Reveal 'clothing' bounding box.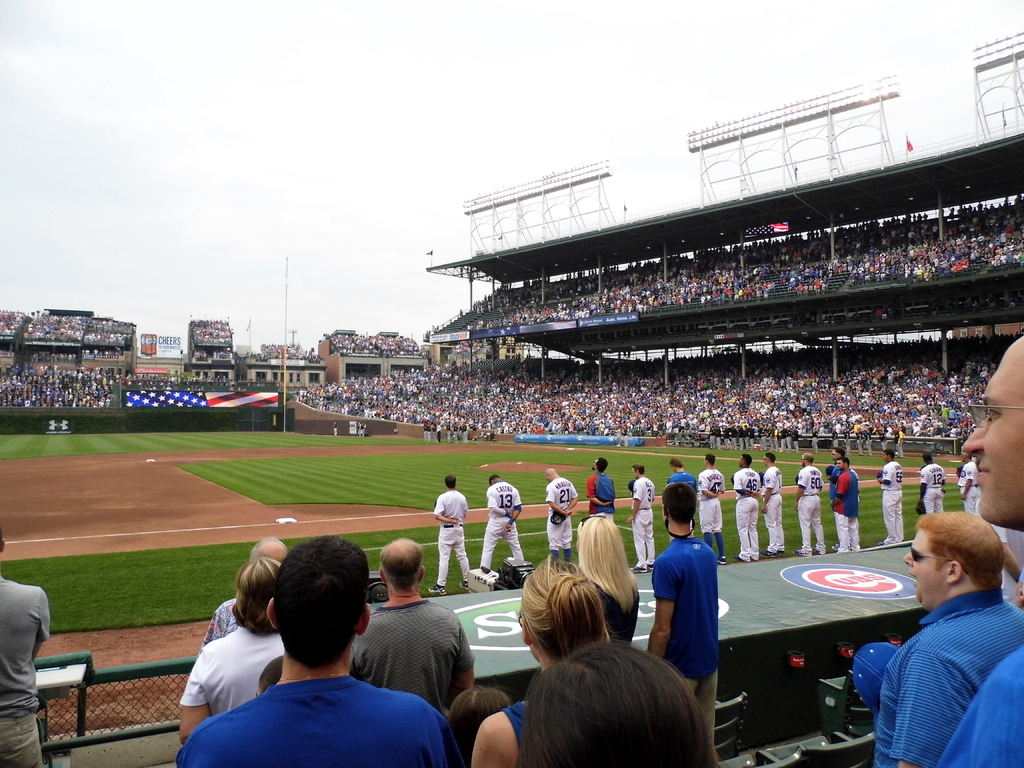
Revealed: bbox=[661, 532, 733, 688].
